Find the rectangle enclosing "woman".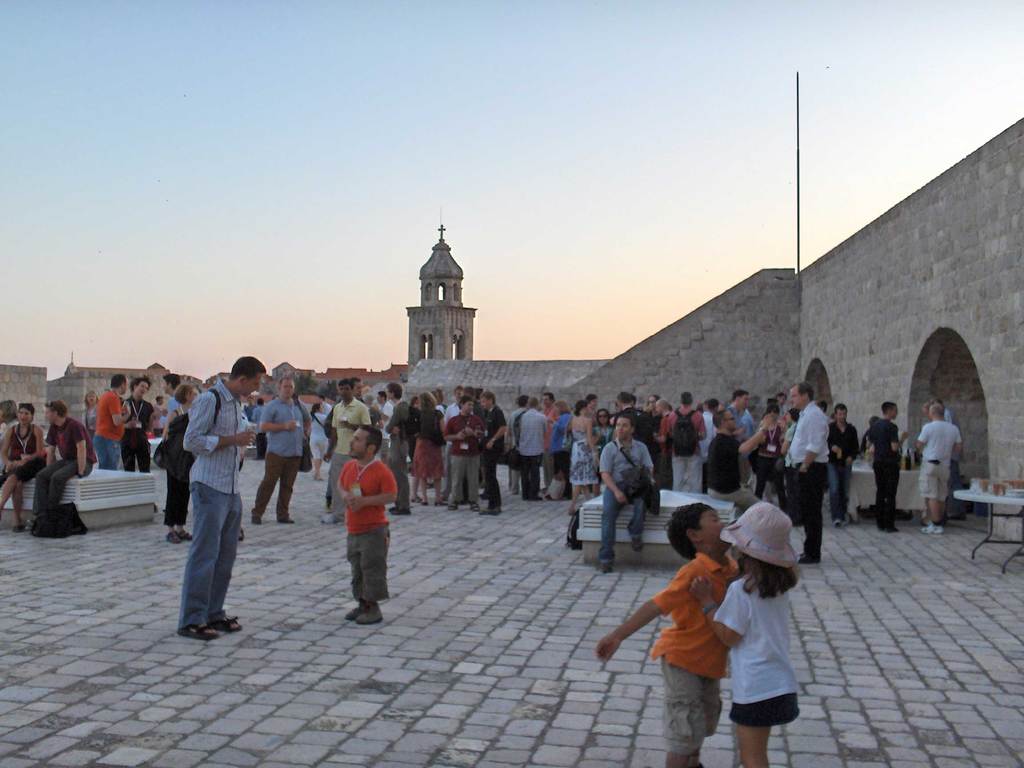
<box>644,392,665,427</box>.
